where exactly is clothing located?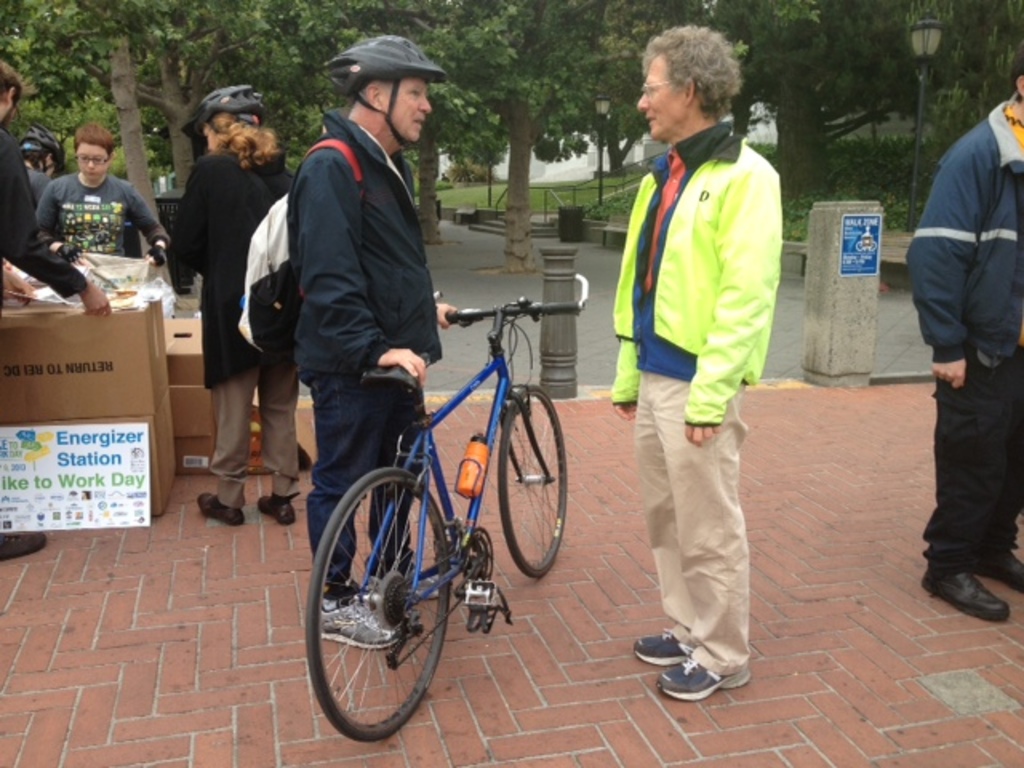
Its bounding box is left=608, top=69, right=787, bottom=603.
